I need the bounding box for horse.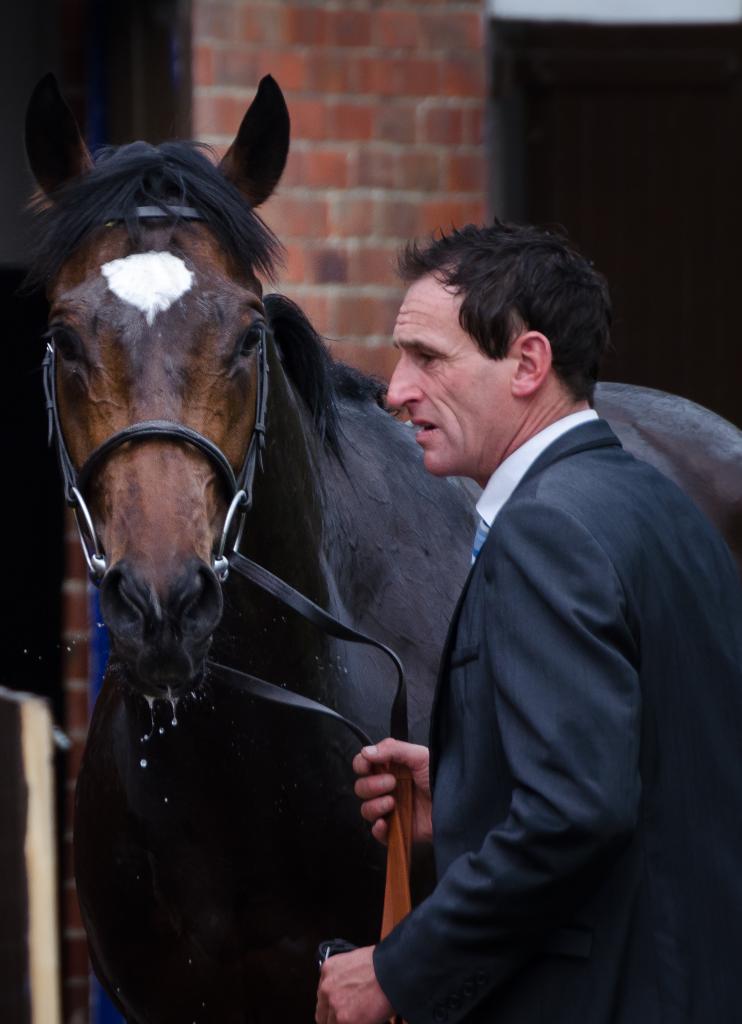
Here it is: bbox(13, 65, 741, 1023).
